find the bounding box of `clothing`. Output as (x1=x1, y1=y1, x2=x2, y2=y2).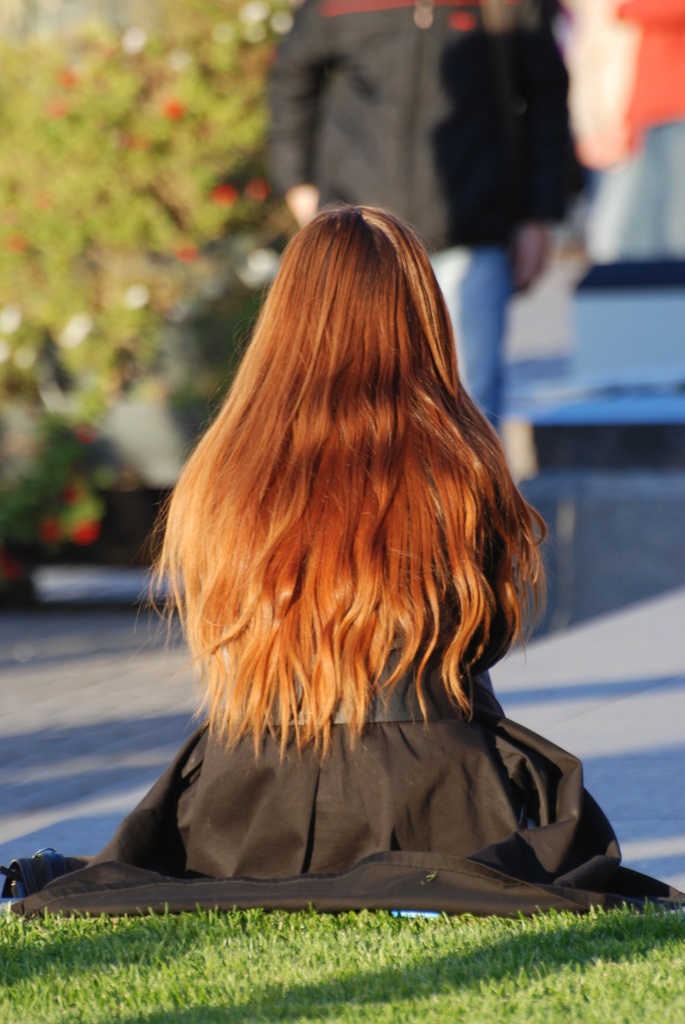
(x1=1, y1=454, x2=684, y2=917).
